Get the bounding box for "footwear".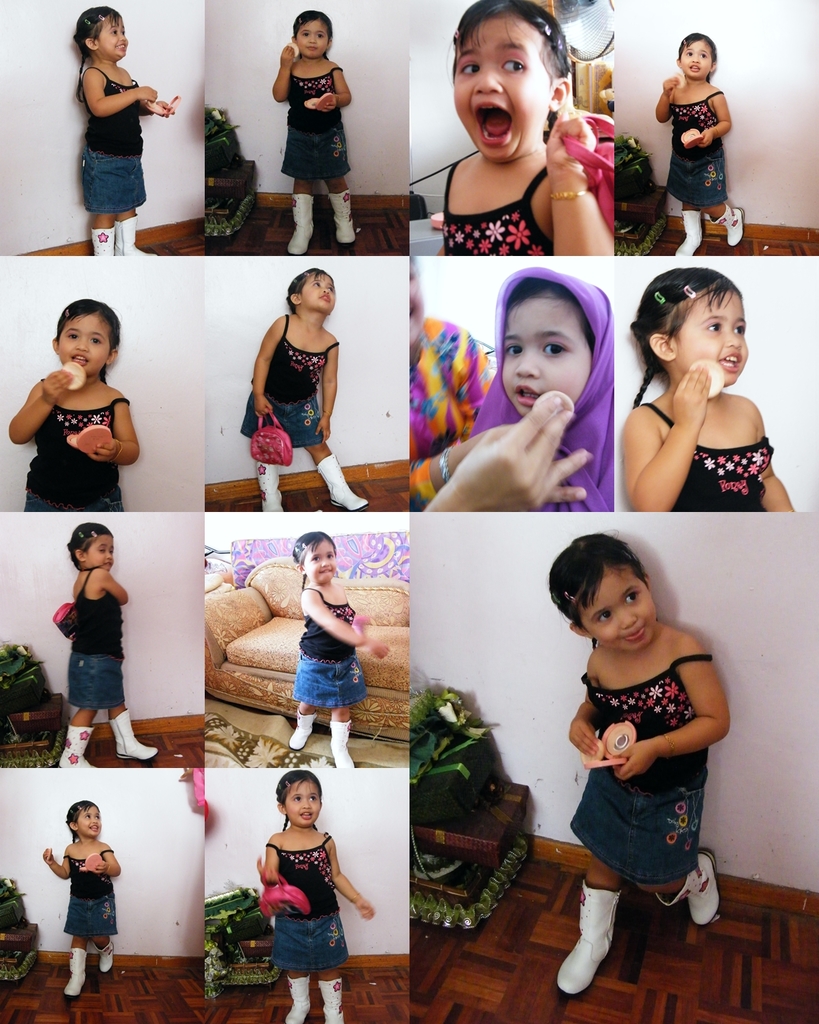
<box>658,846,725,928</box>.
